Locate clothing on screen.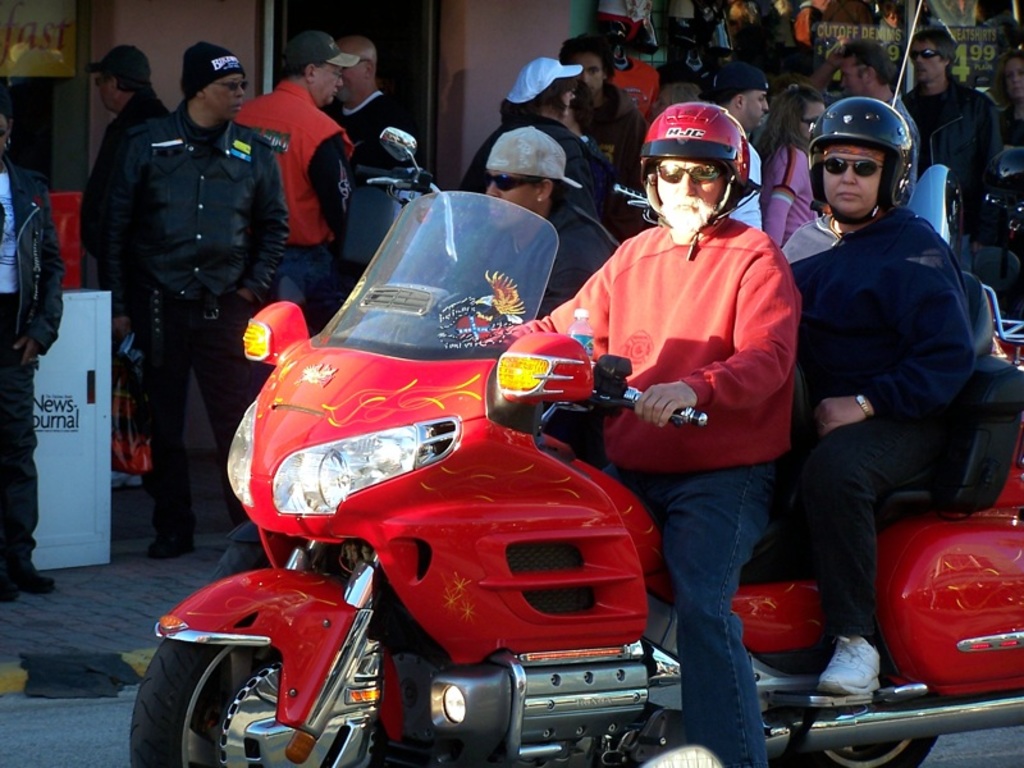
On screen at (x1=465, y1=118, x2=605, y2=220).
